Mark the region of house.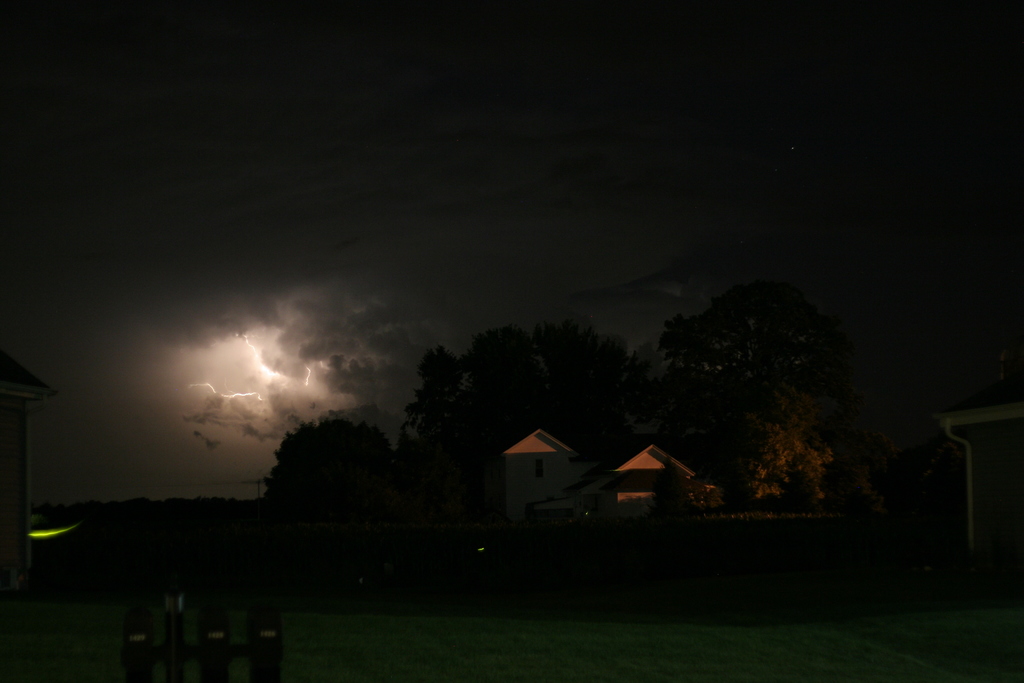
Region: 456, 422, 720, 525.
